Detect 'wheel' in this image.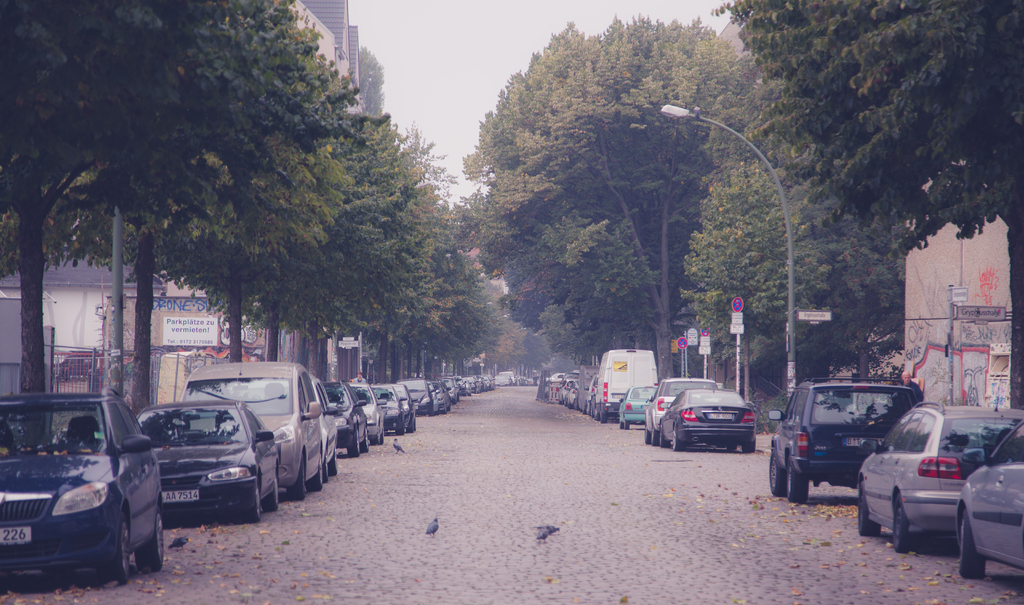
Detection: bbox=(412, 419, 416, 434).
